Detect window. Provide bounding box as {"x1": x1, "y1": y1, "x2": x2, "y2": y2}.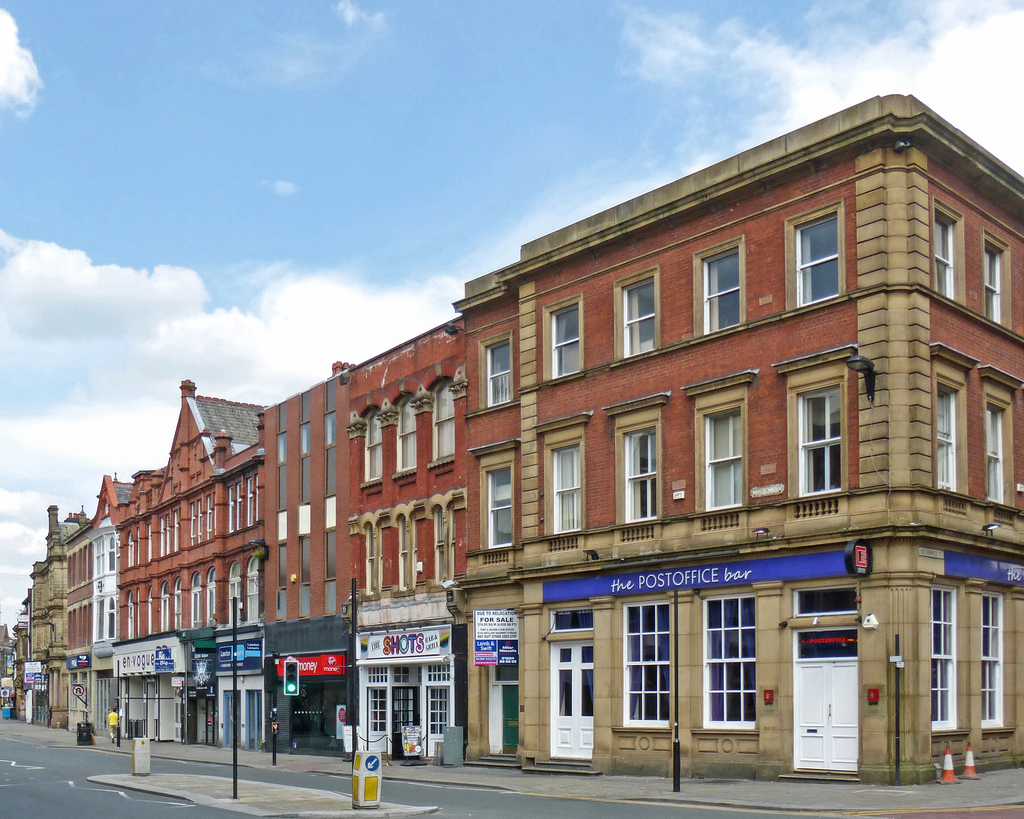
{"x1": 797, "y1": 212, "x2": 842, "y2": 301}.
